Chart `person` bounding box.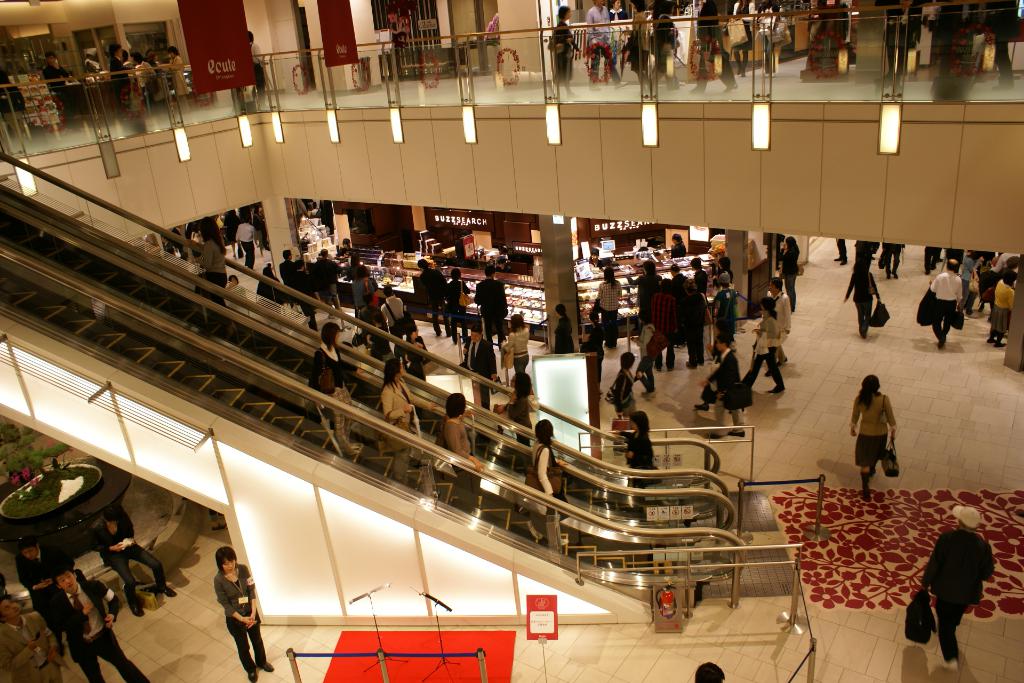
Charted: bbox=(243, 28, 271, 99).
